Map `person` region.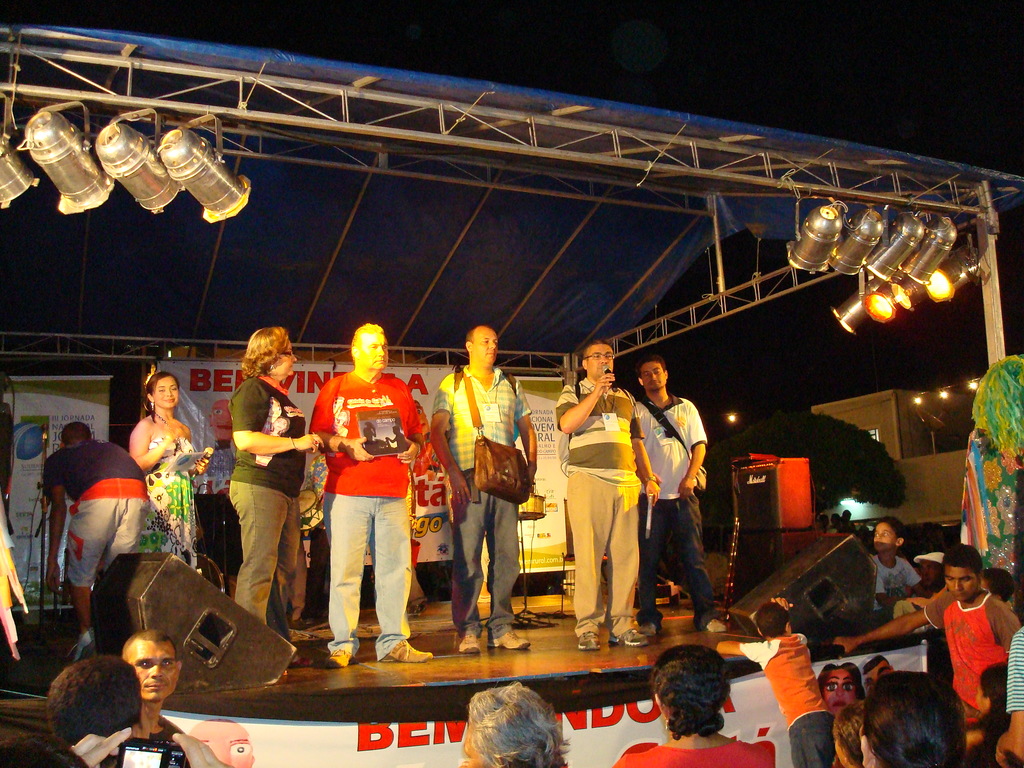
Mapped to pyautogui.locateOnScreen(612, 638, 777, 767).
